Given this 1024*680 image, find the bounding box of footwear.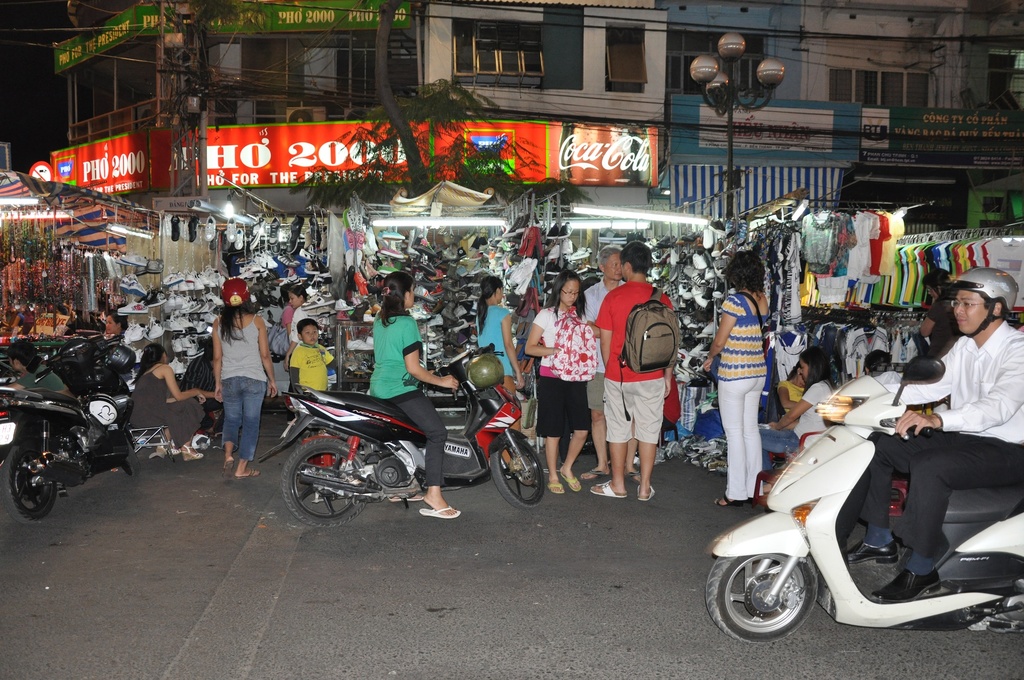
{"left": 545, "top": 482, "right": 559, "bottom": 495}.
